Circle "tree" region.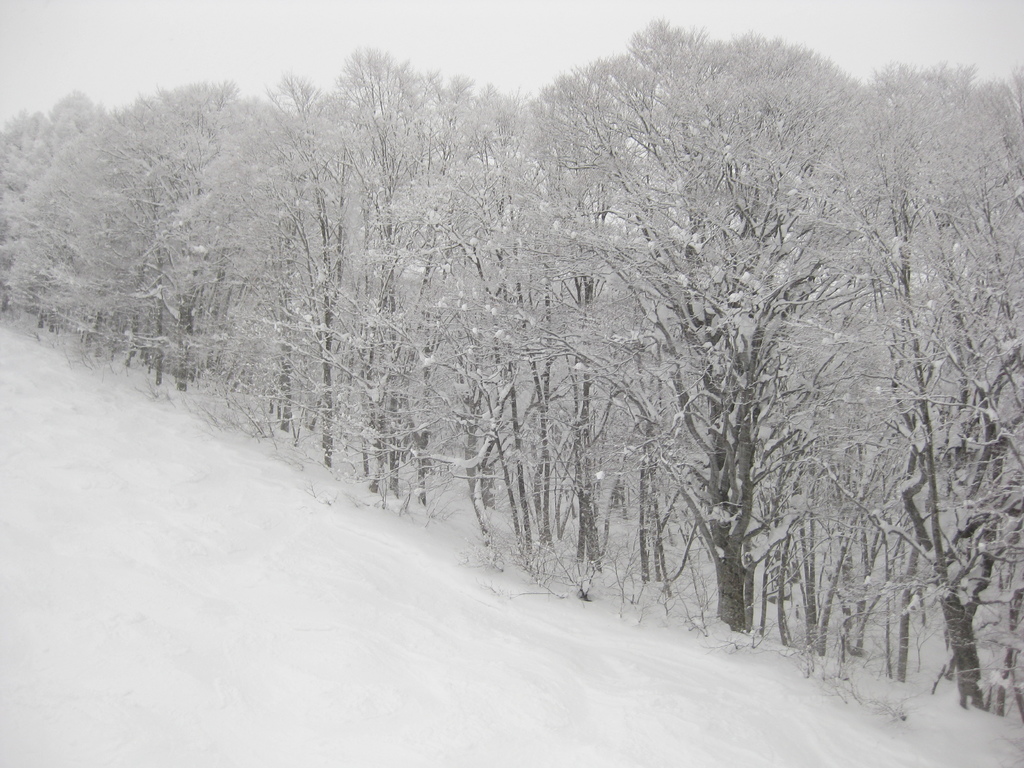
Region: <region>797, 65, 1023, 732</region>.
